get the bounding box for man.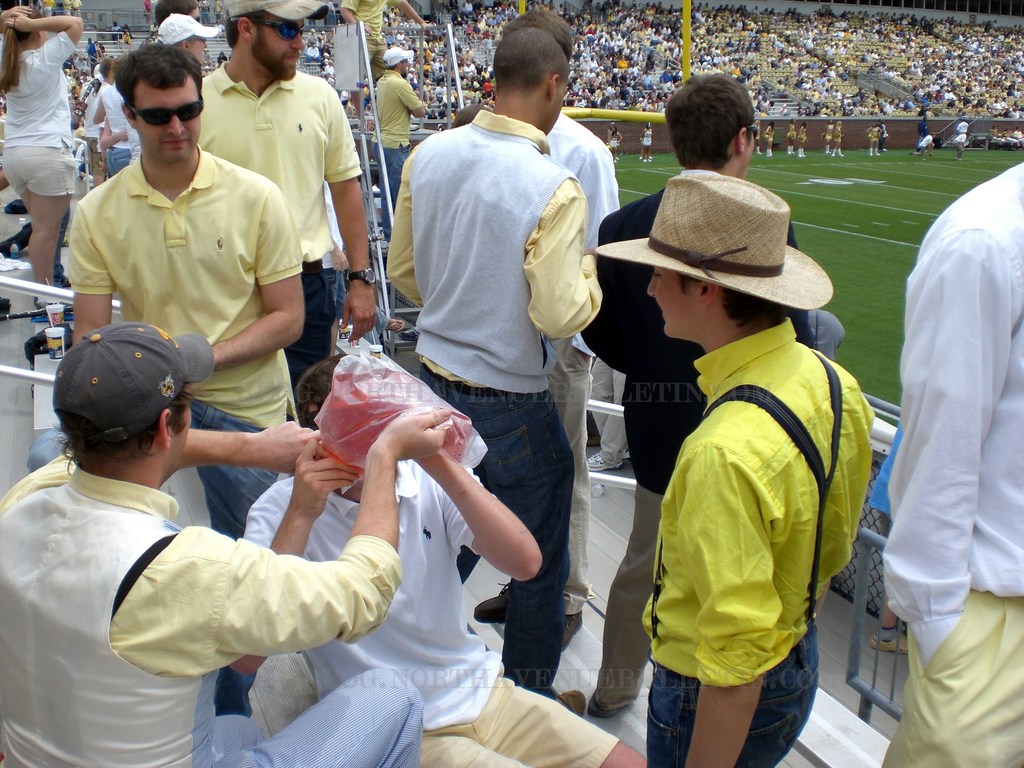
{"left": 0, "top": 319, "right": 449, "bottom": 767}.
